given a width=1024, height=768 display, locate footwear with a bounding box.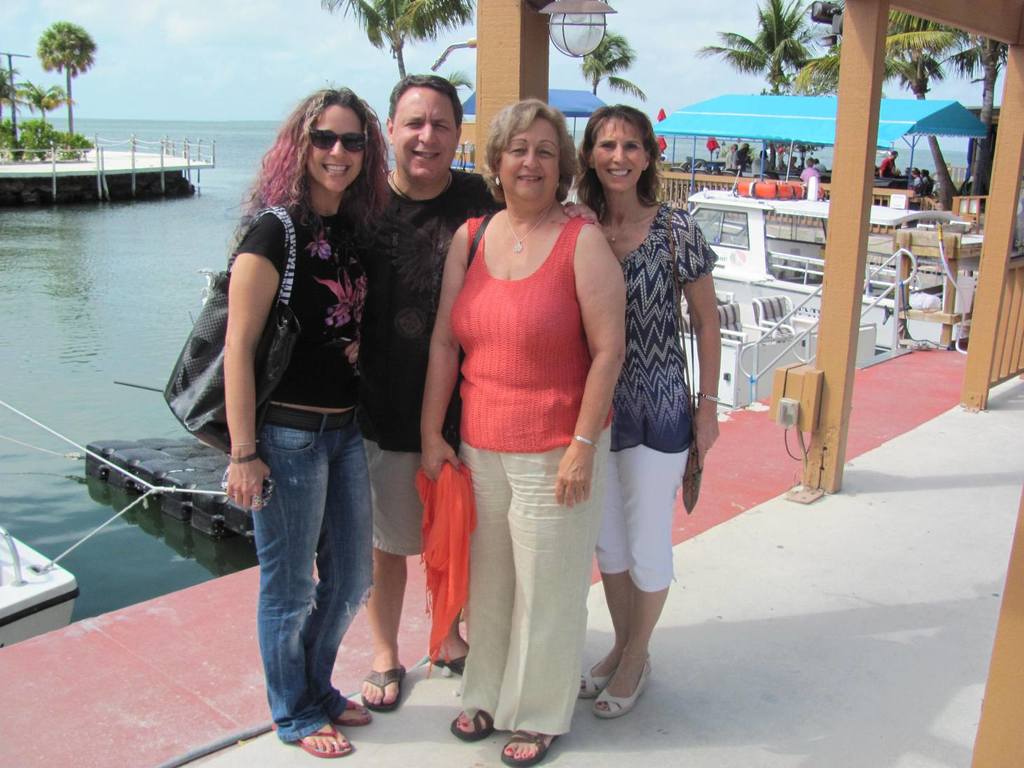
Located: select_region(270, 721, 357, 755).
